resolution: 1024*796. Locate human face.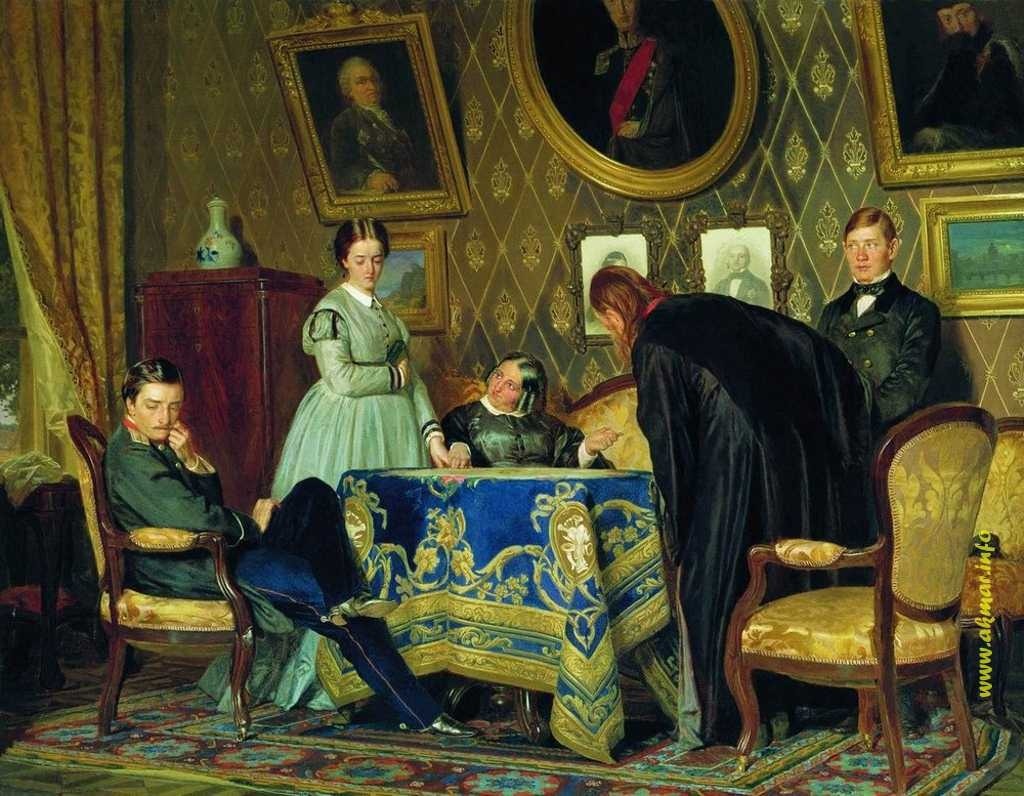
355:70:380:109.
